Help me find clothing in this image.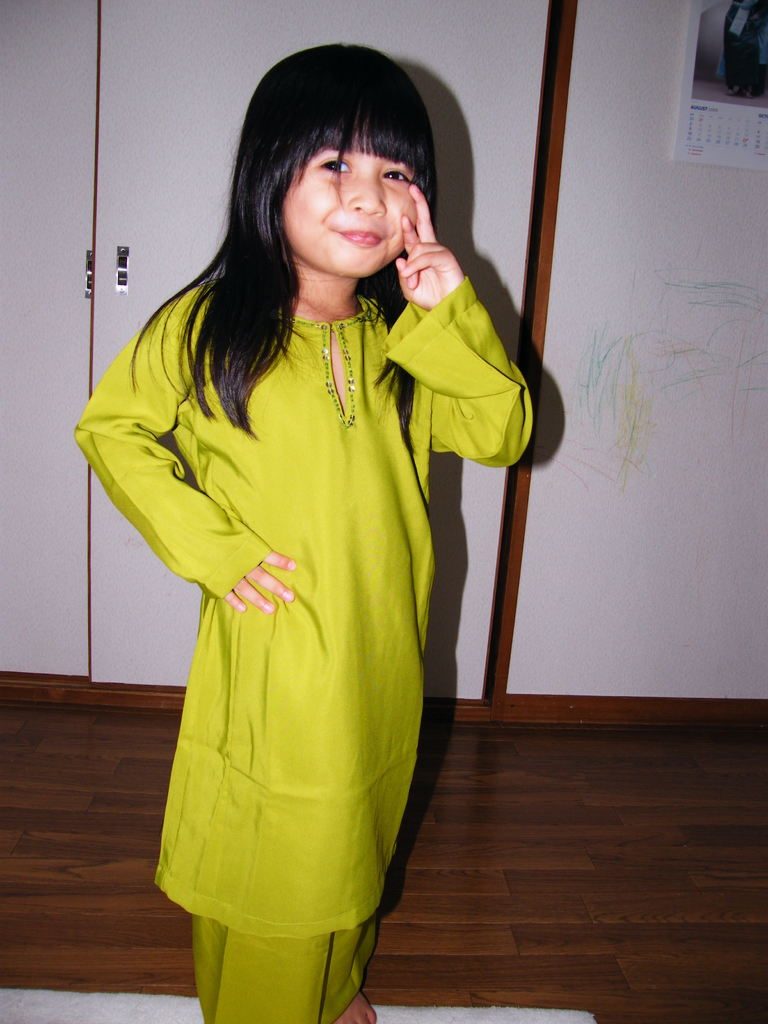
Found it: 98:205:498:955.
